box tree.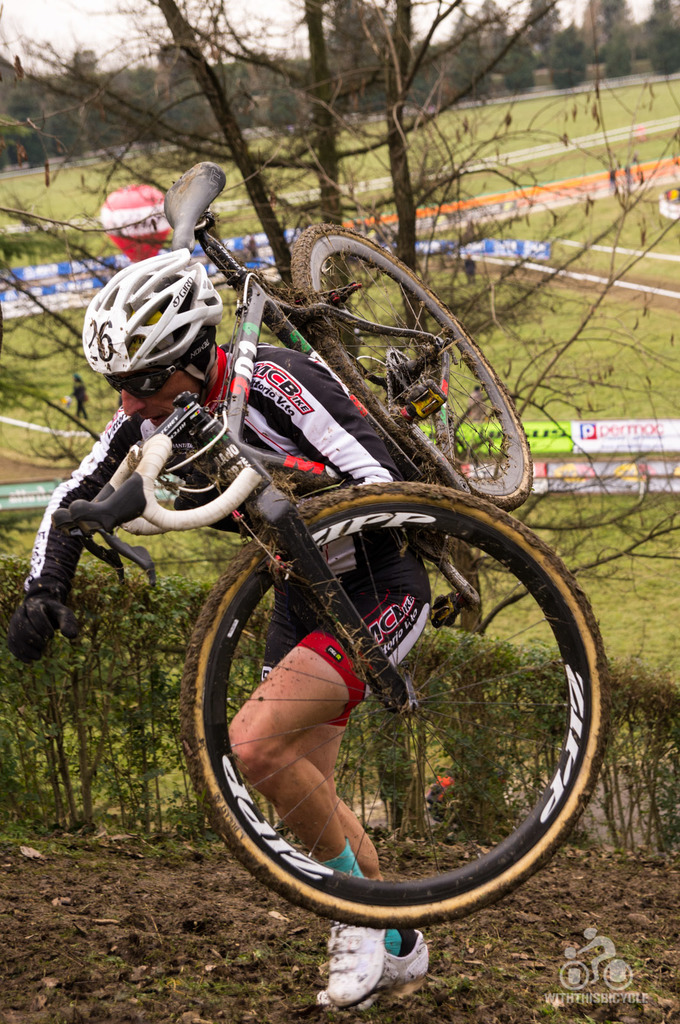
rect(544, 23, 594, 88).
